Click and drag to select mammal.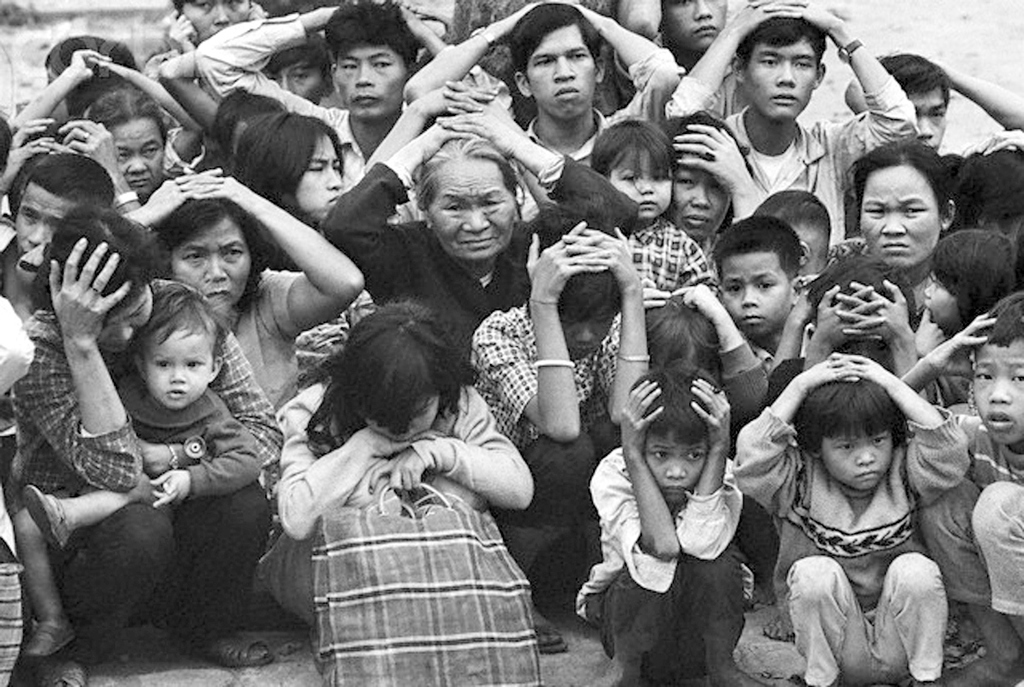
Selection: select_region(707, 212, 803, 367).
